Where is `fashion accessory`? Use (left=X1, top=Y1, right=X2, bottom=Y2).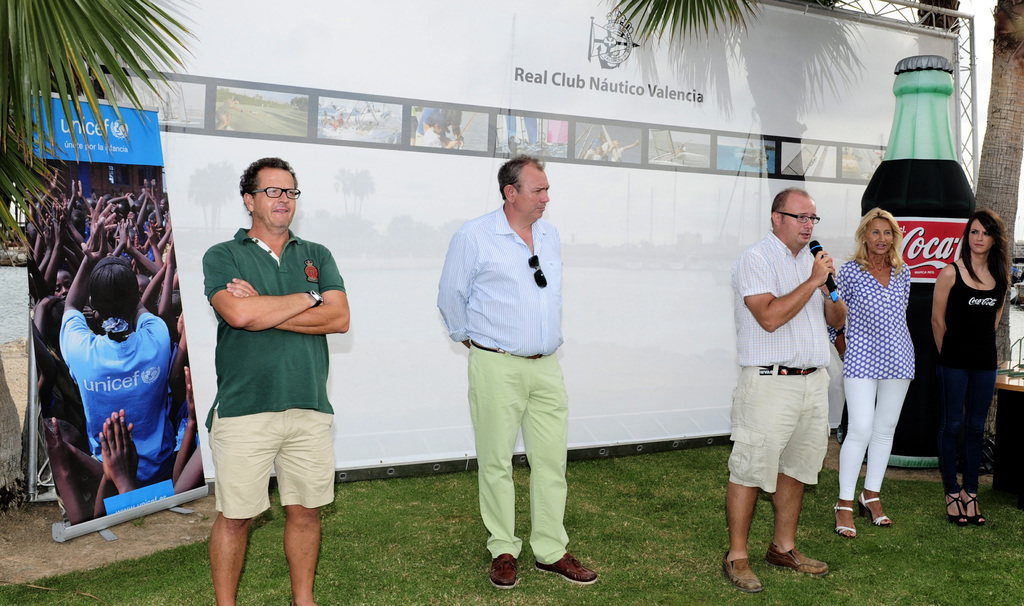
(left=820, top=293, right=830, bottom=298).
